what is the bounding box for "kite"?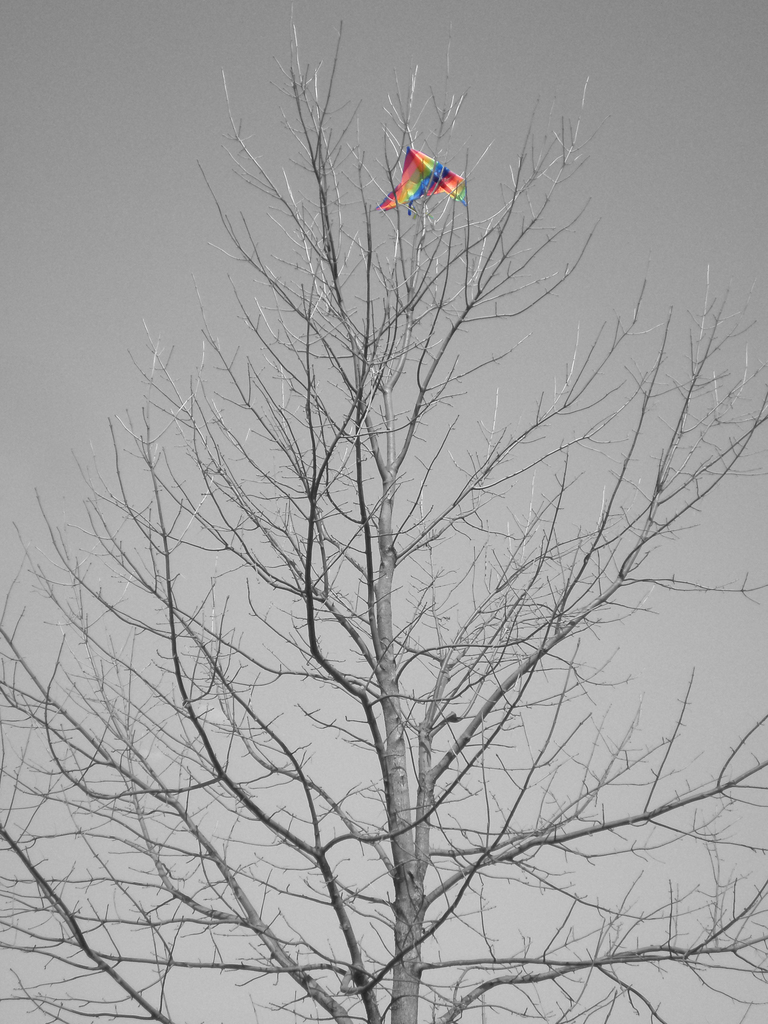
369/144/464/220.
